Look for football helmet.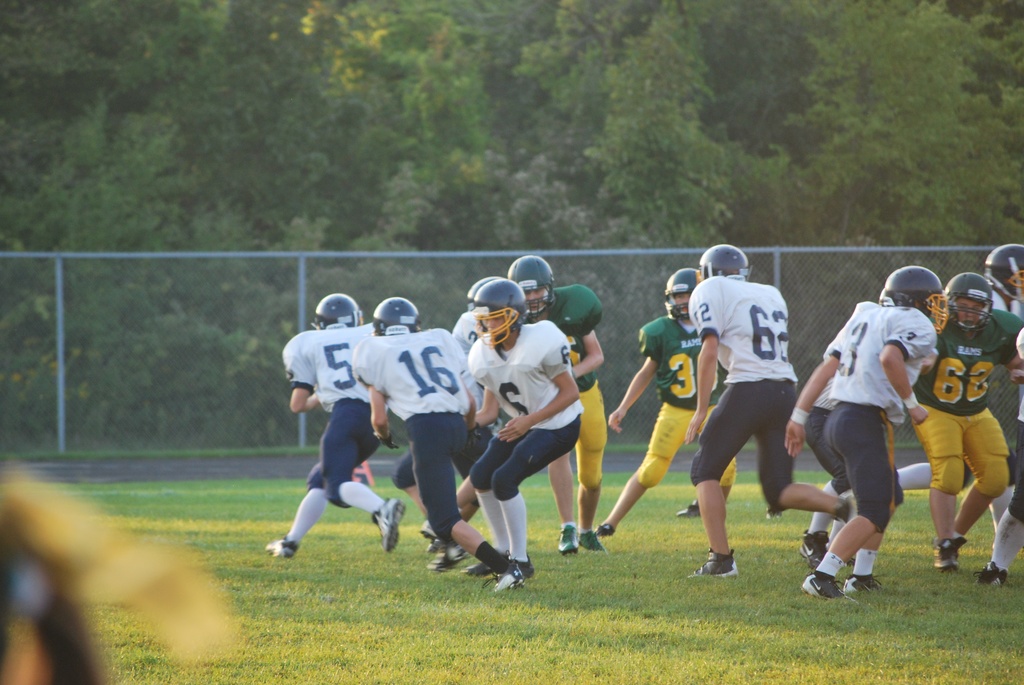
Found: (311,290,369,331).
